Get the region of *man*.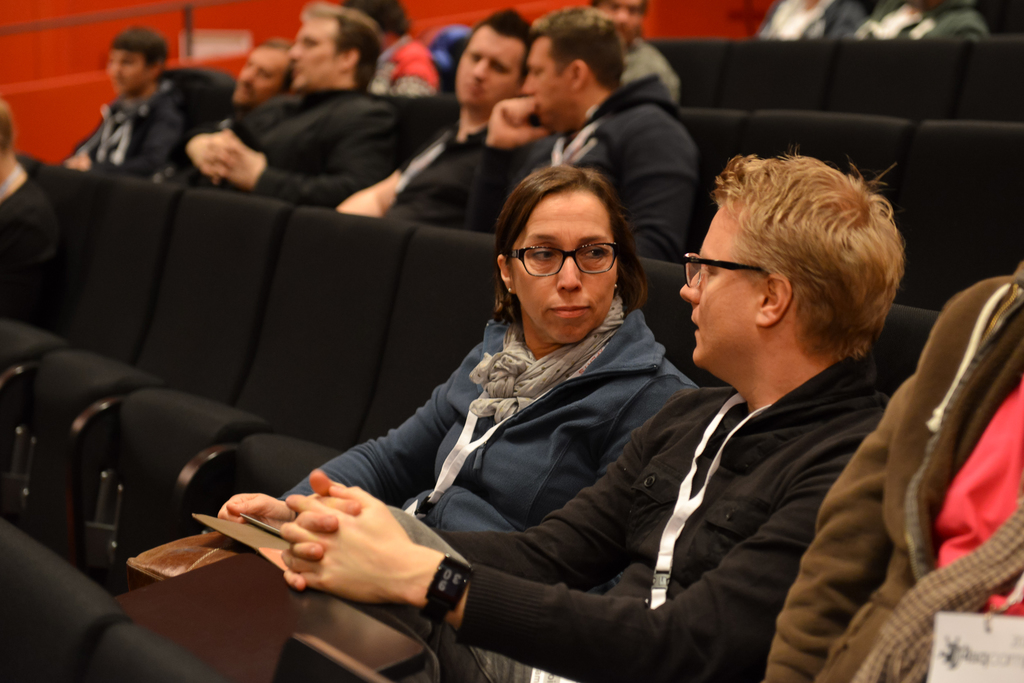
bbox(202, 40, 302, 133).
